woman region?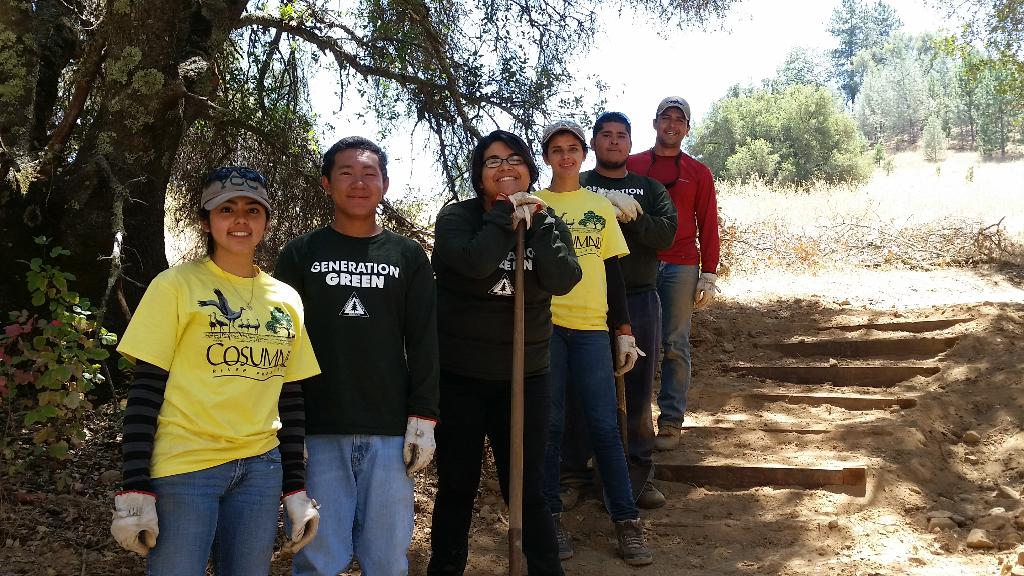
433, 122, 583, 575
